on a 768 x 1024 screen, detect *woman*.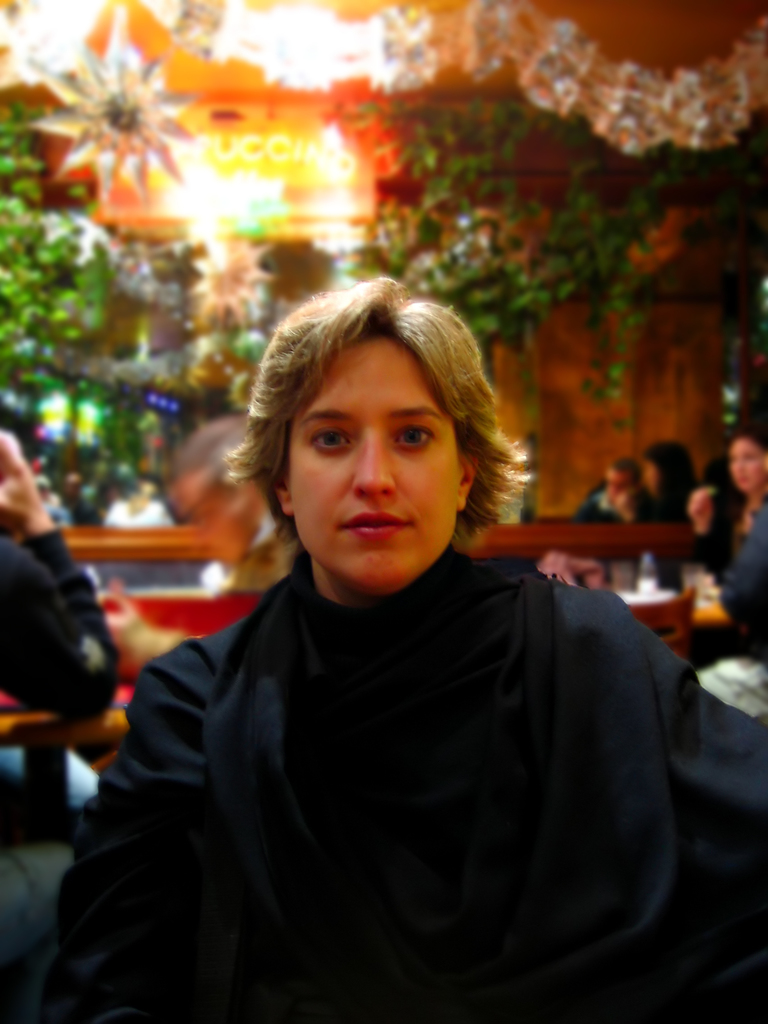
688:435:767:637.
